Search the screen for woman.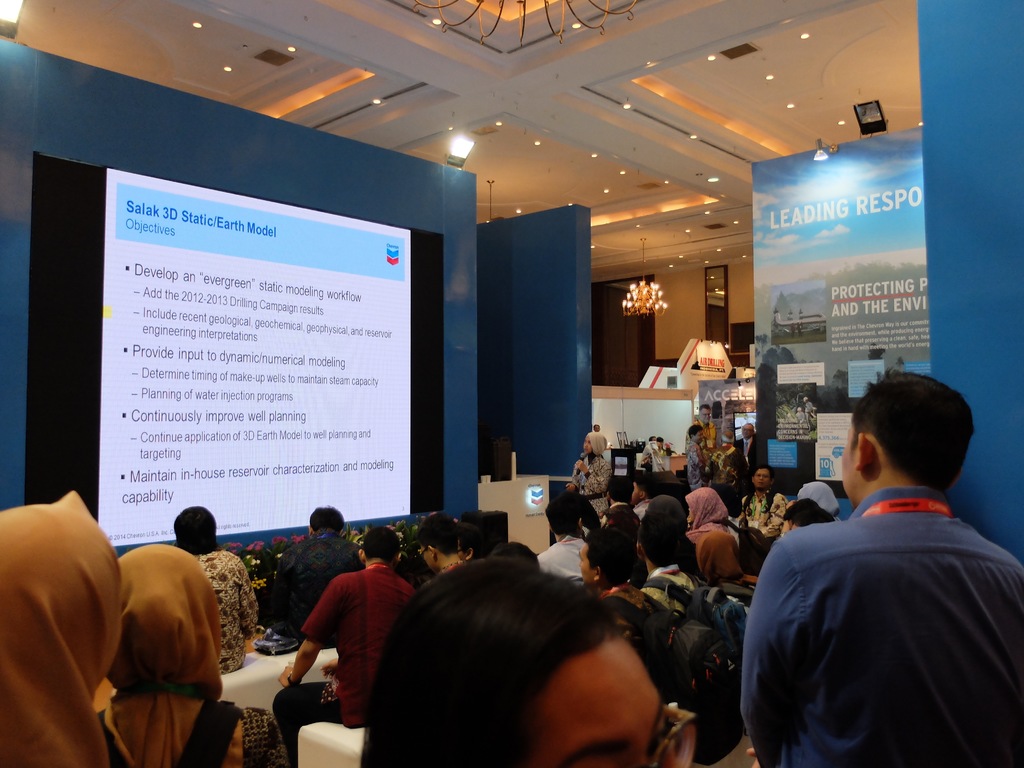
Found at 172/504/256/678.
